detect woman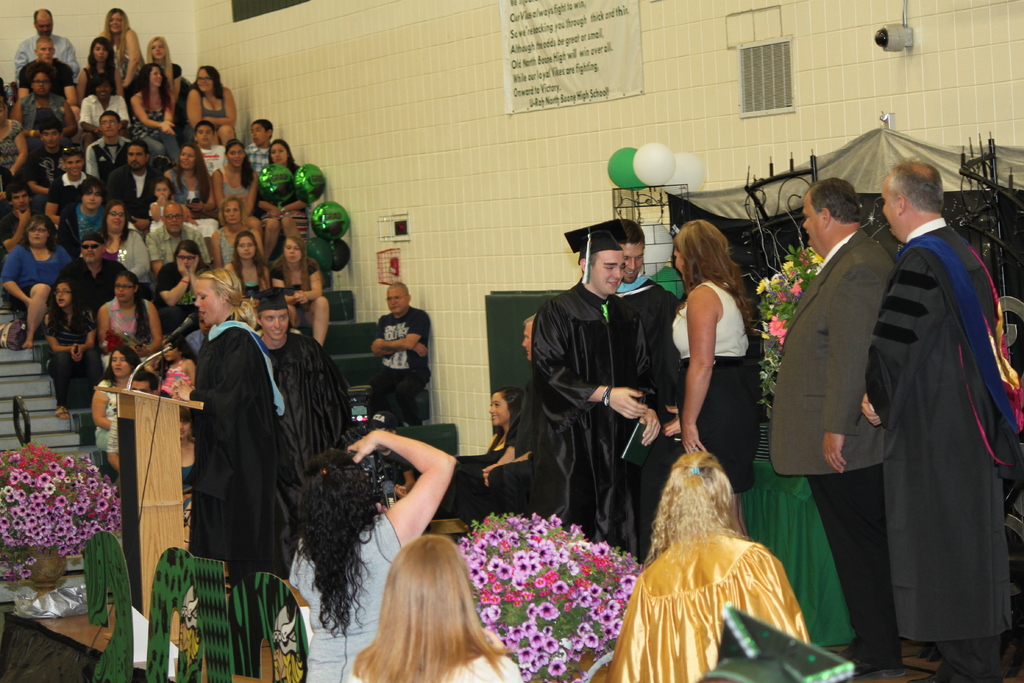
crop(148, 37, 170, 74)
